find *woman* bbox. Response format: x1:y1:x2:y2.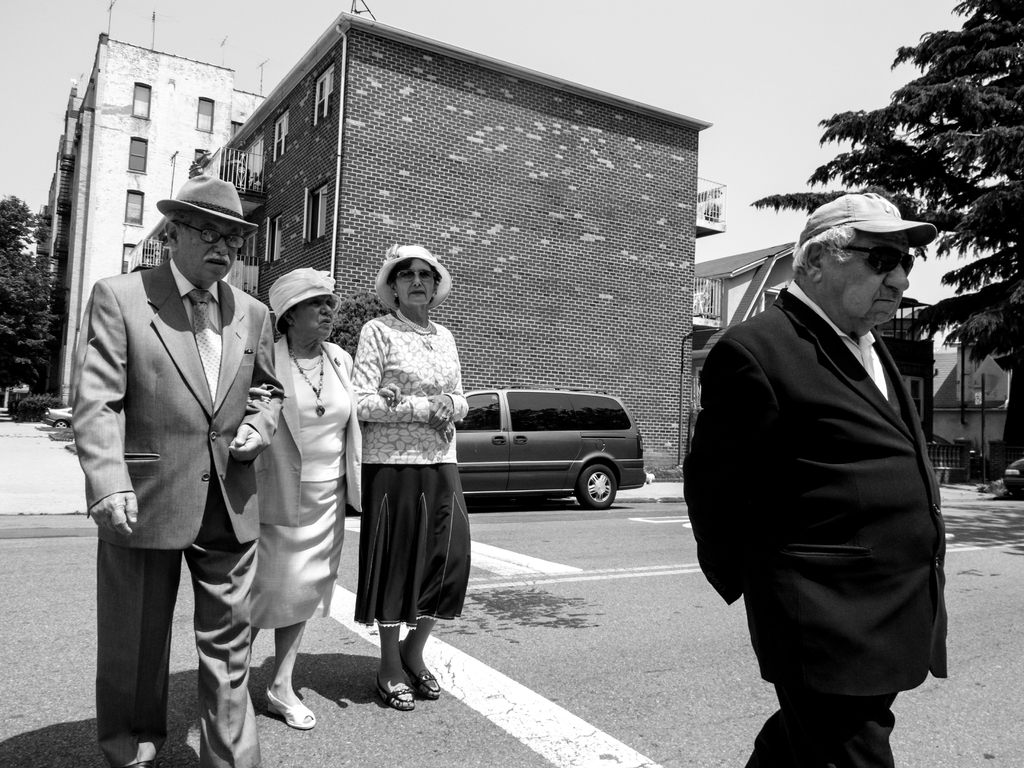
243:271:402:728.
